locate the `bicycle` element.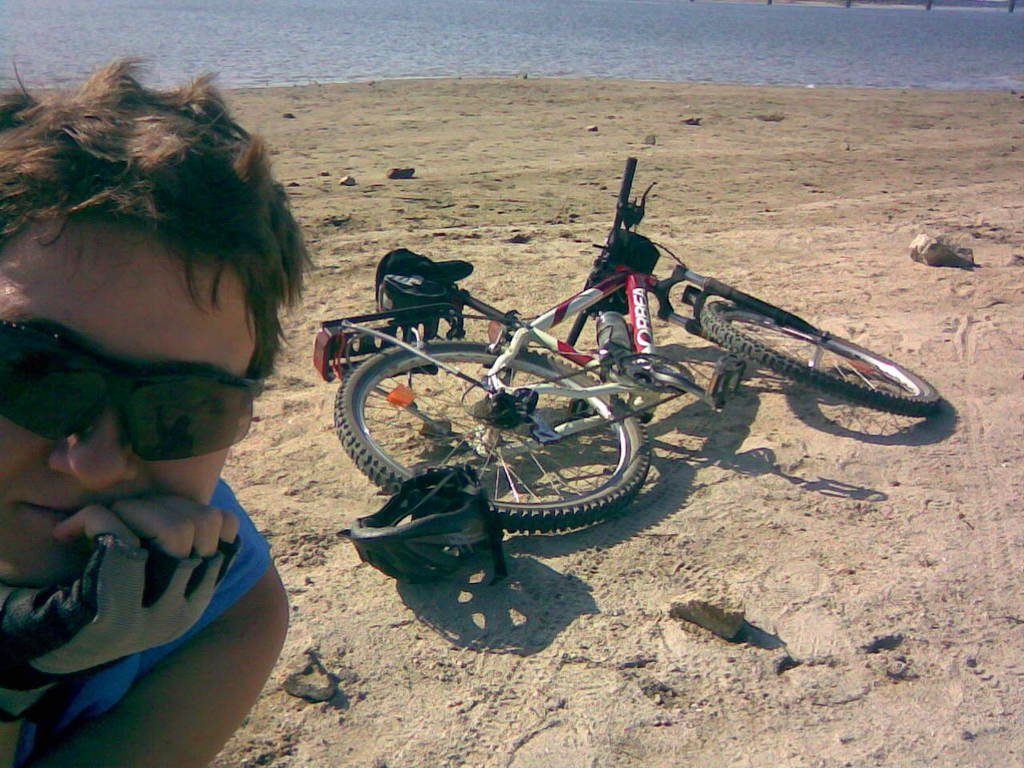
Element bbox: box(344, 146, 942, 569).
